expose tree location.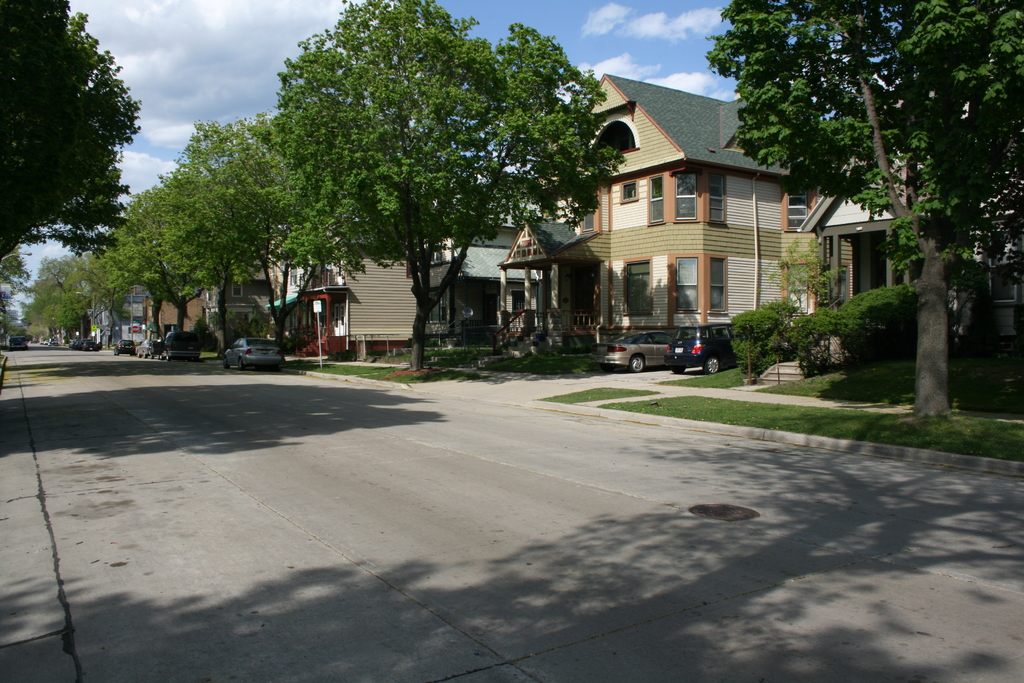
Exposed at pyautogui.locateOnScreen(144, 113, 348, 360).
